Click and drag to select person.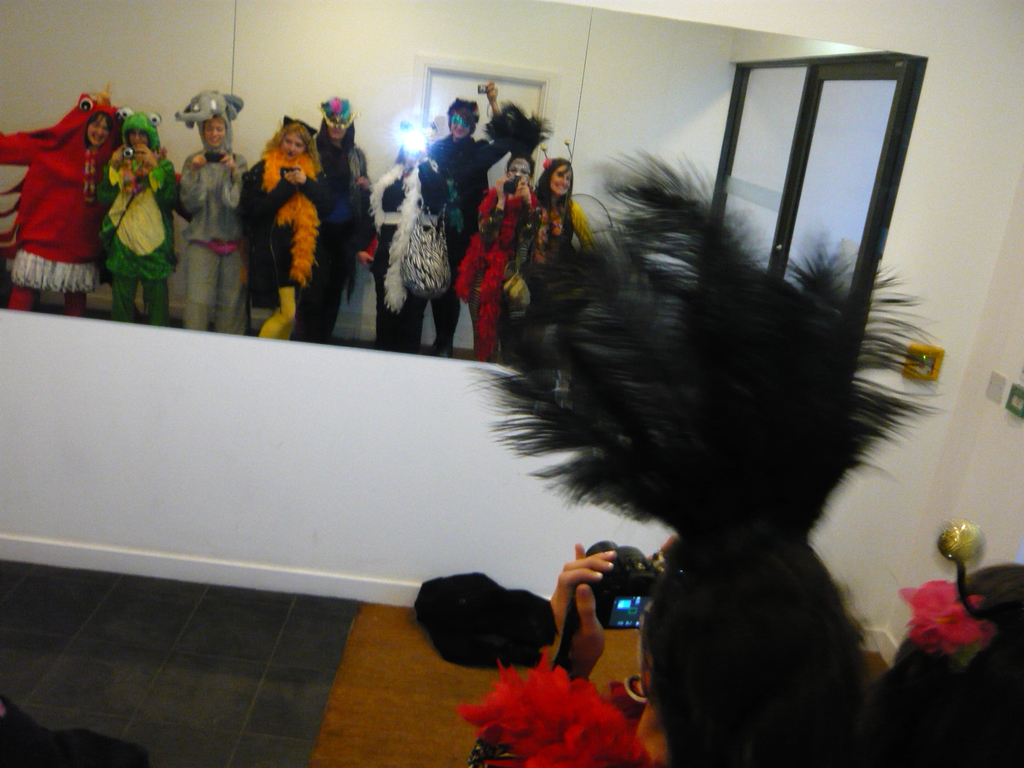
Selection: crop(480, 522, 870, 767).
